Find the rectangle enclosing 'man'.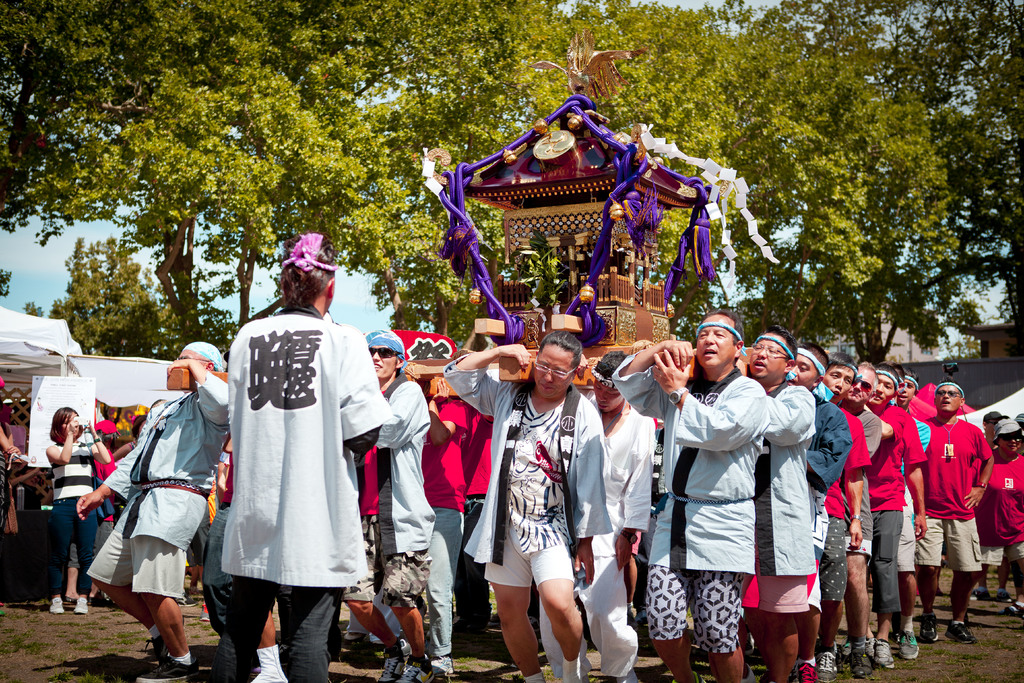
(x1=834, y1=358, x2=881, y2=682).
